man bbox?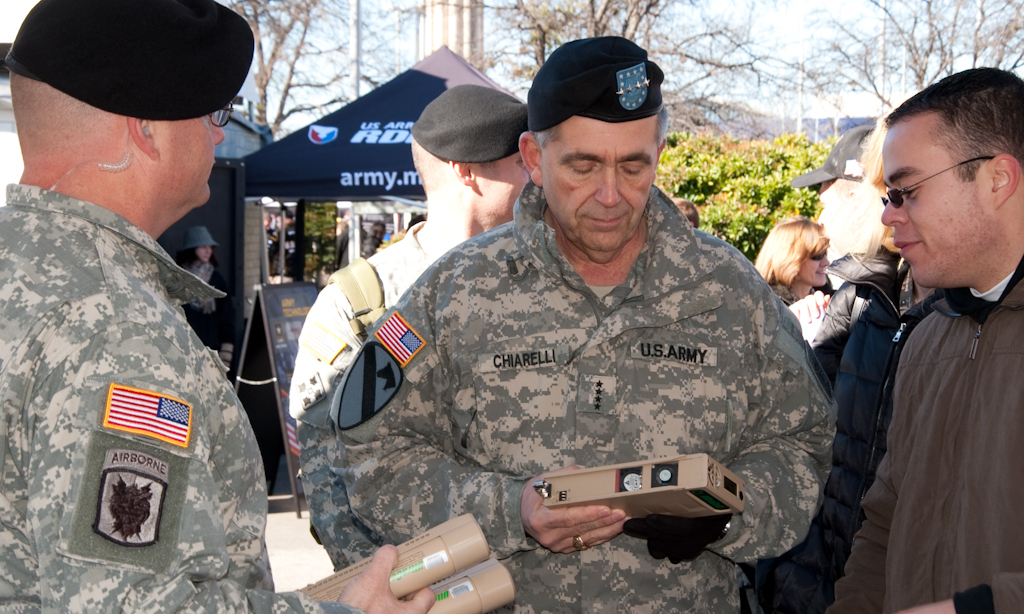
locate(0, 0, 436, 613)
